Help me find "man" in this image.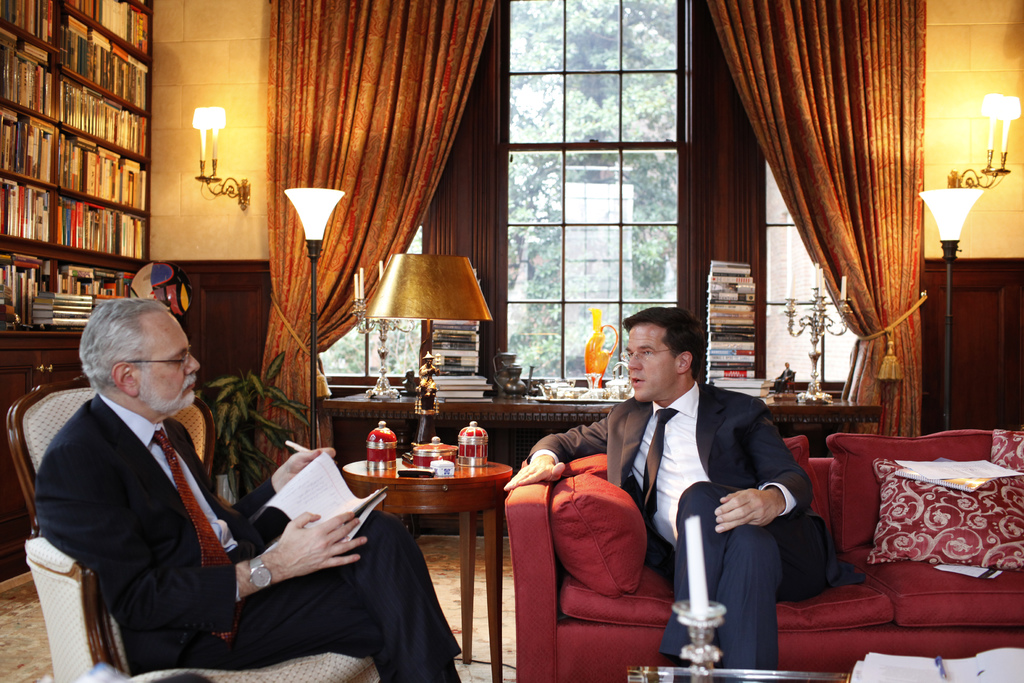
Found it: 40 302 337 668.
